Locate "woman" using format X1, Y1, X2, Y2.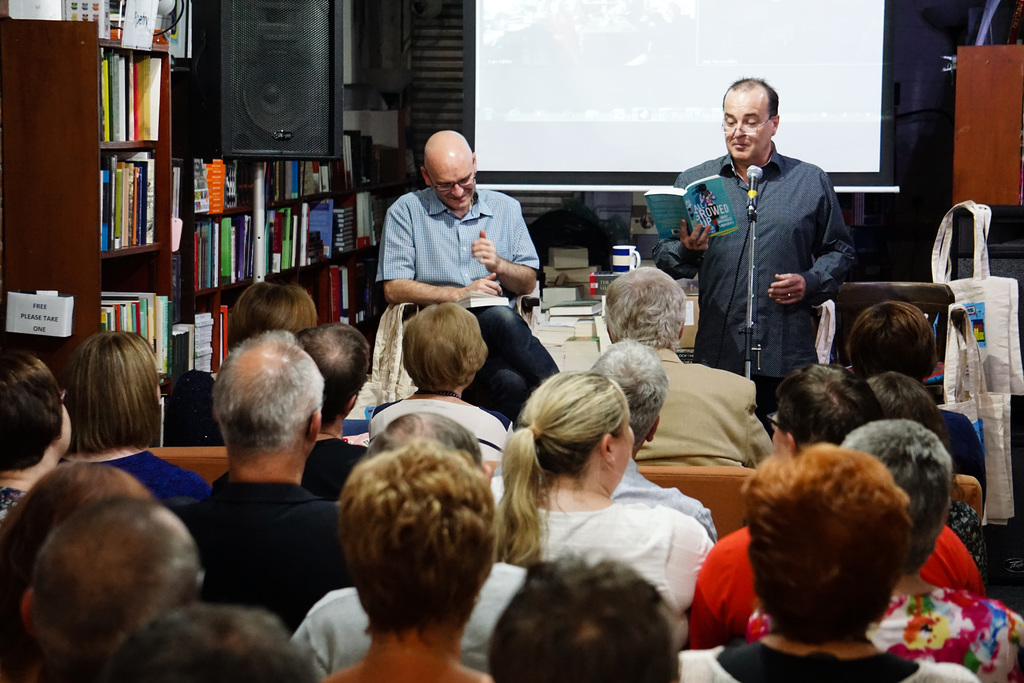
220, 282, 315, 352.
